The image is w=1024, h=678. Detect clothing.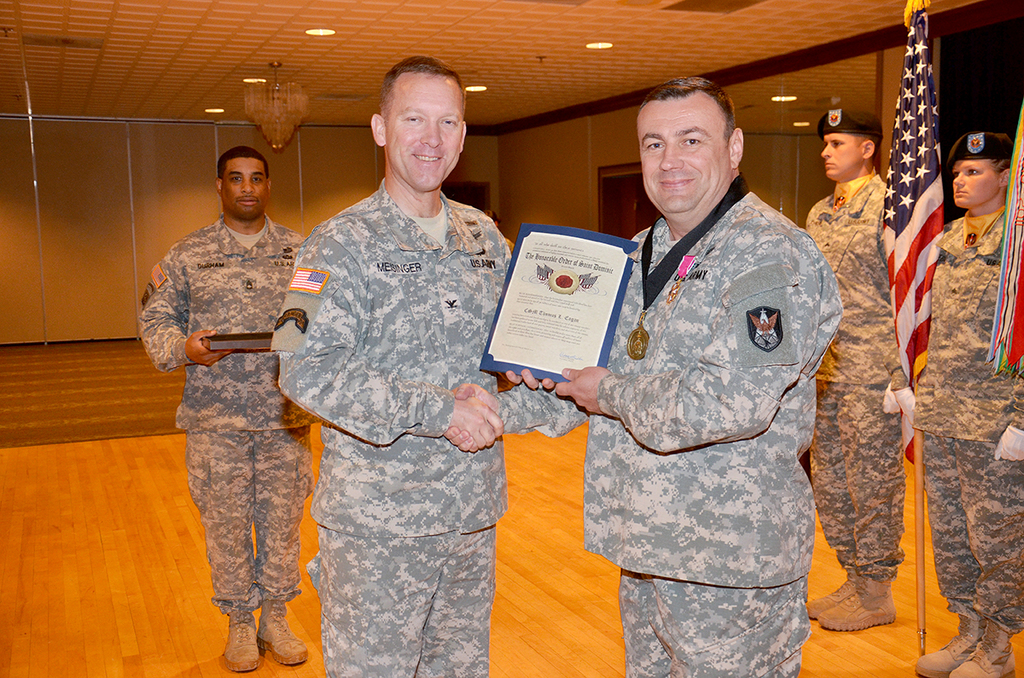
Detection: (left=122, top=211, right=298, bottom=604).
